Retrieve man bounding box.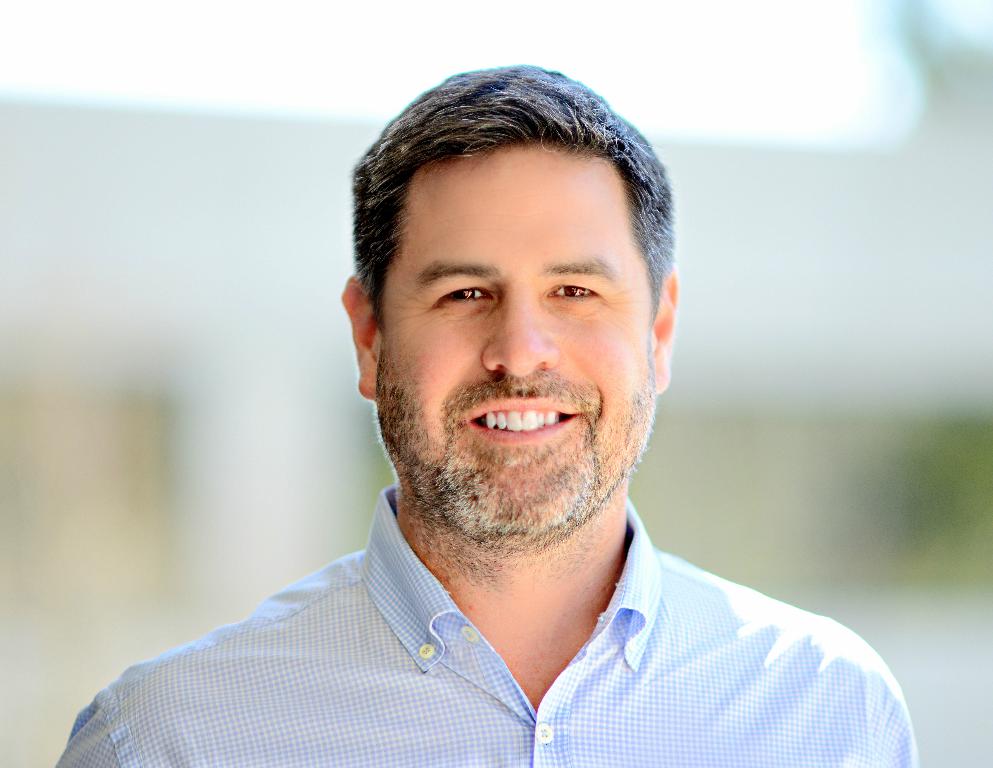
Bounding box: box=[49, 77, 936, 767].
